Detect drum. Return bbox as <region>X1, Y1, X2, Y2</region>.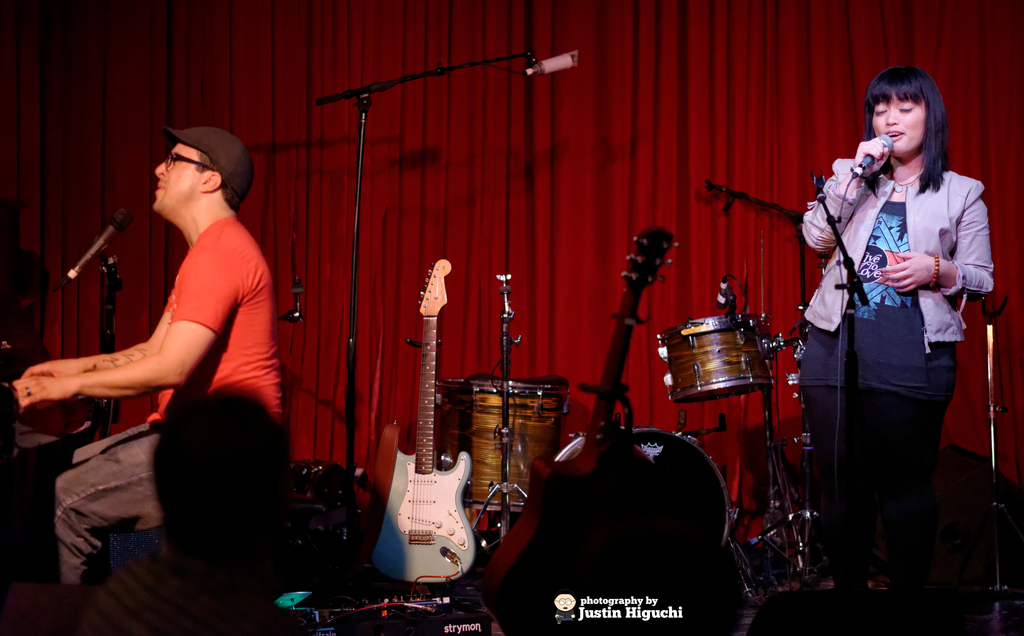
<region>628, 216, 870, 607</region>.
